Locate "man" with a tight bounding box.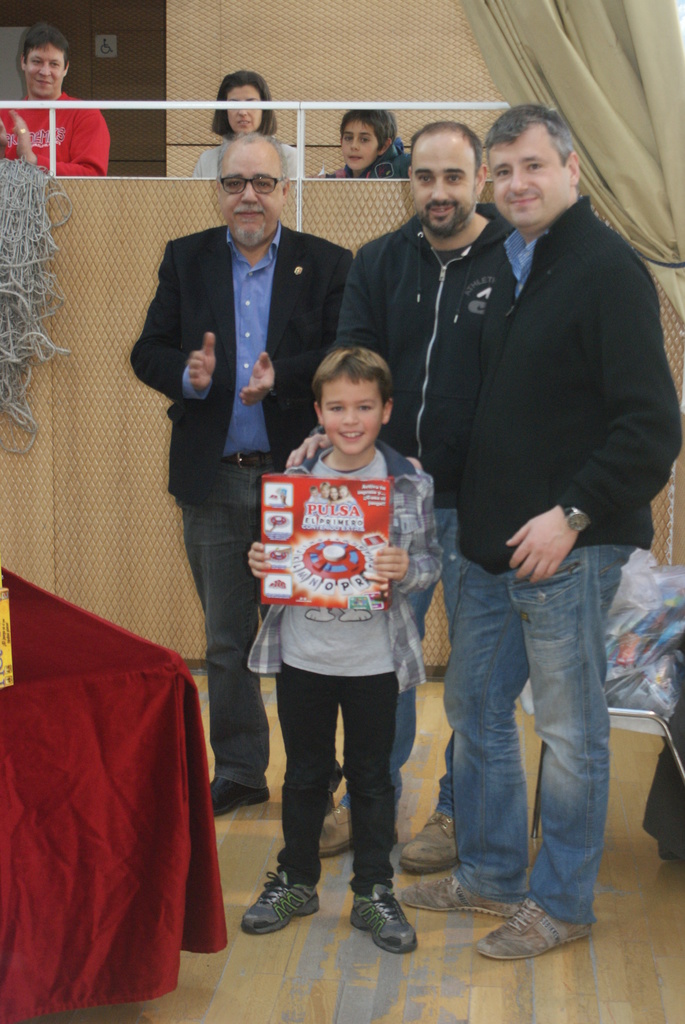
x1=452 y1=102 x2=677 y2=956.
